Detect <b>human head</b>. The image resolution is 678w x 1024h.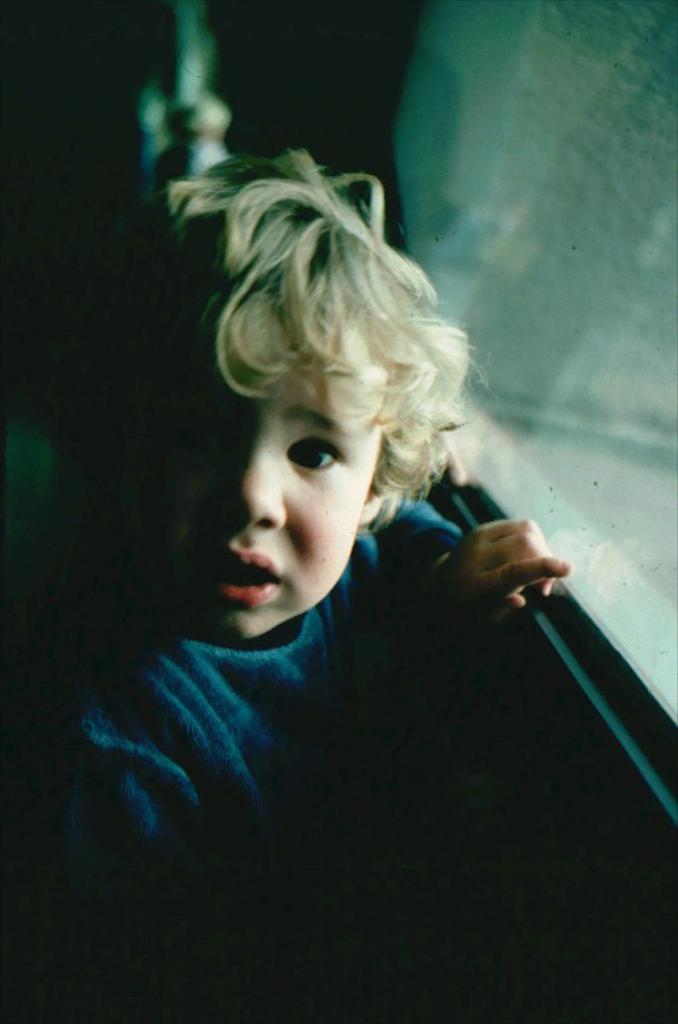
BBox(167, 130, 453, 625).
